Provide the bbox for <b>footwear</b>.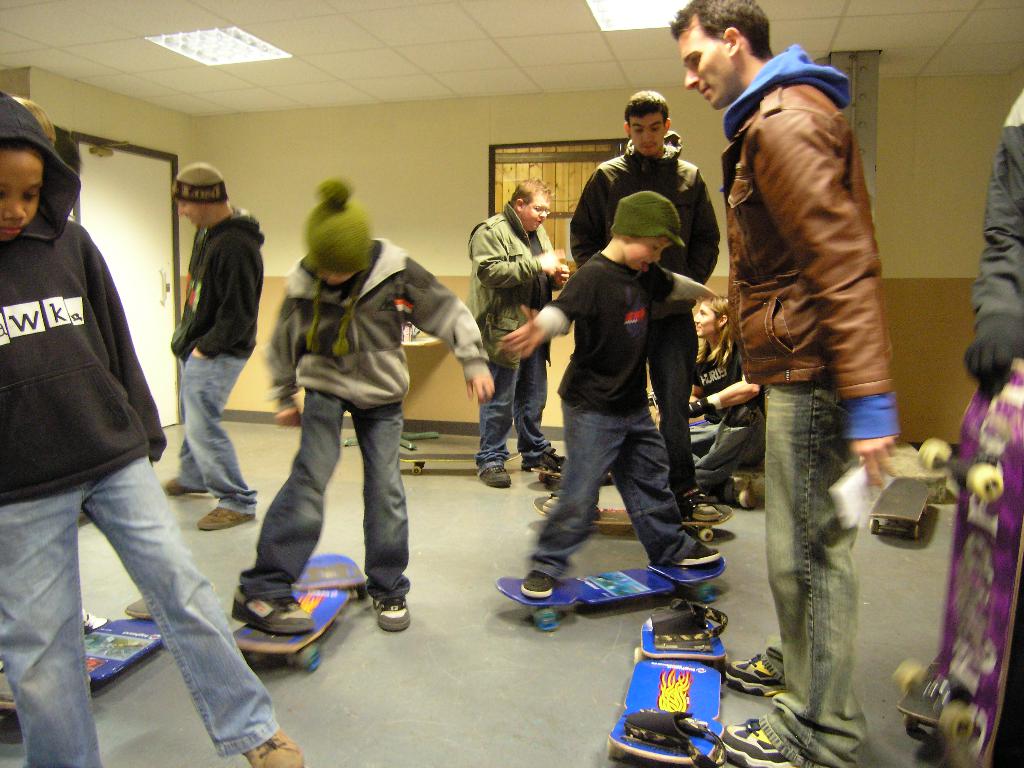
x1=682 y1=544 x2=726 y2=566.
